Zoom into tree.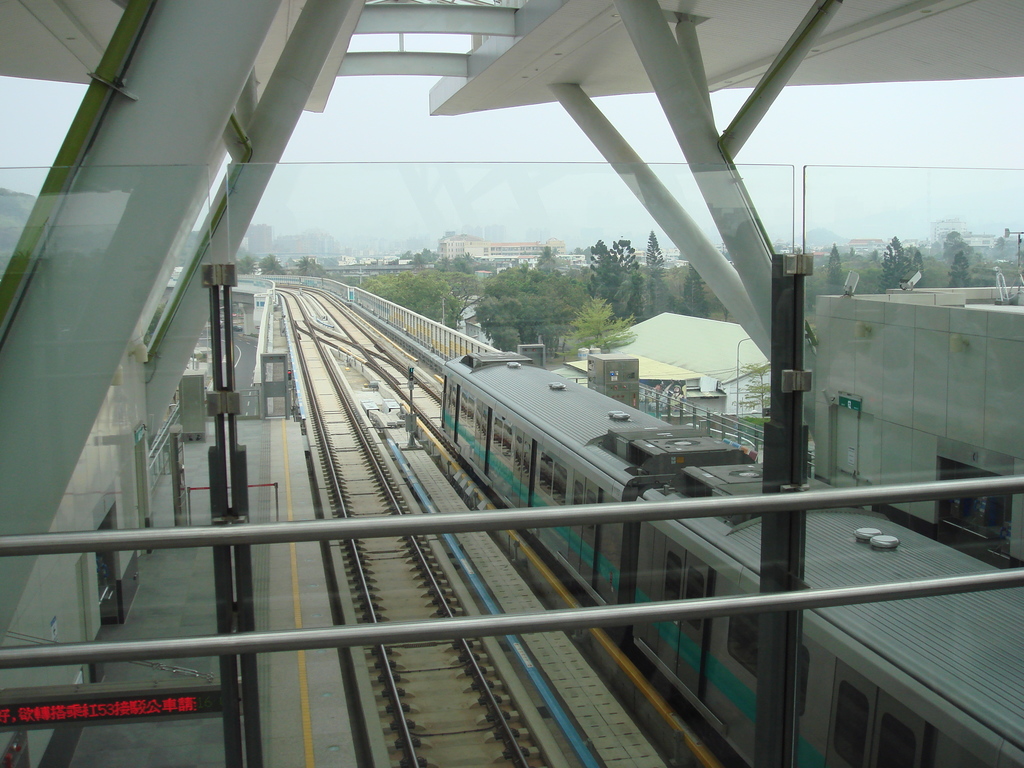
Zoom target: detection(892, 234, 922, 287).
